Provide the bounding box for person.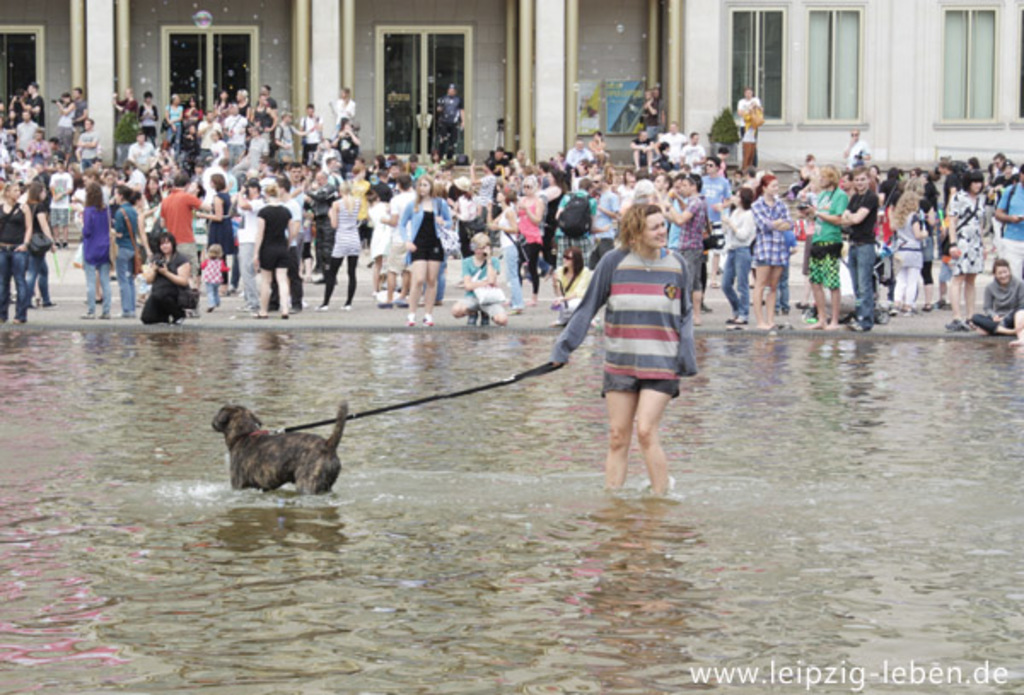
x1=148 y1=135 x2=186 y2=172.
